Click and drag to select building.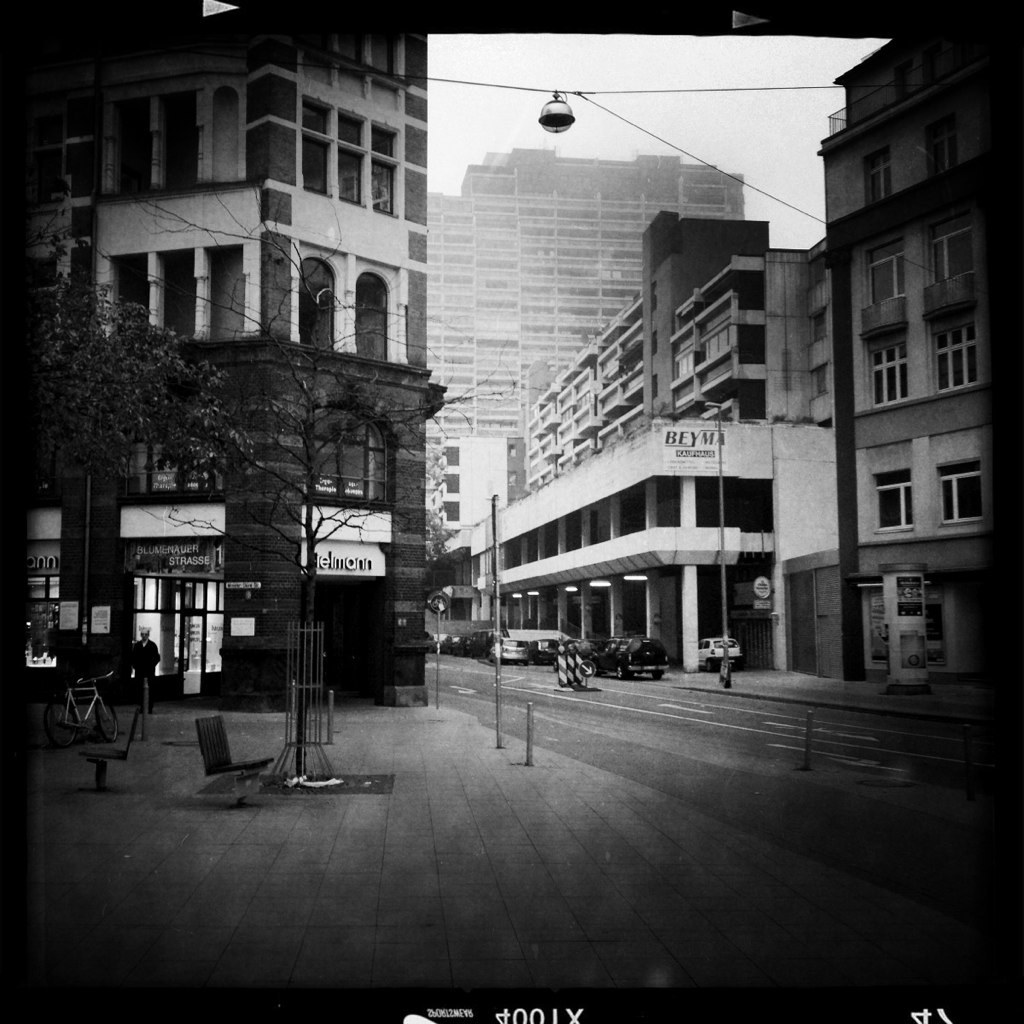
Selection: x1=426, y1=143, x2=747, y2=441.
